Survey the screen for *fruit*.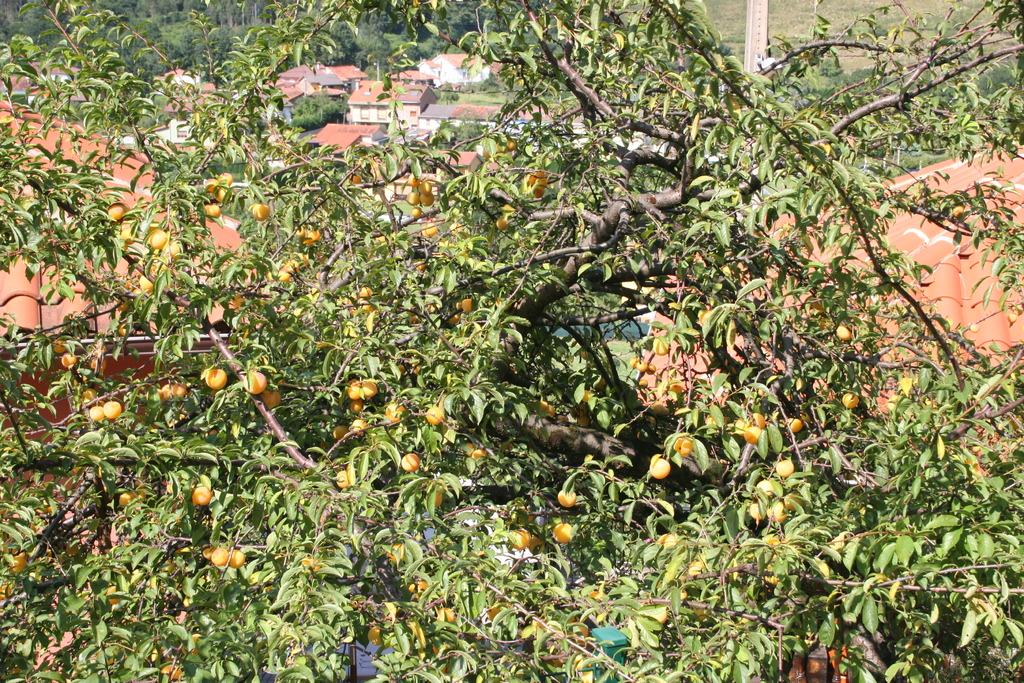
Survey found: Rect(756, 475, 772, 497).
